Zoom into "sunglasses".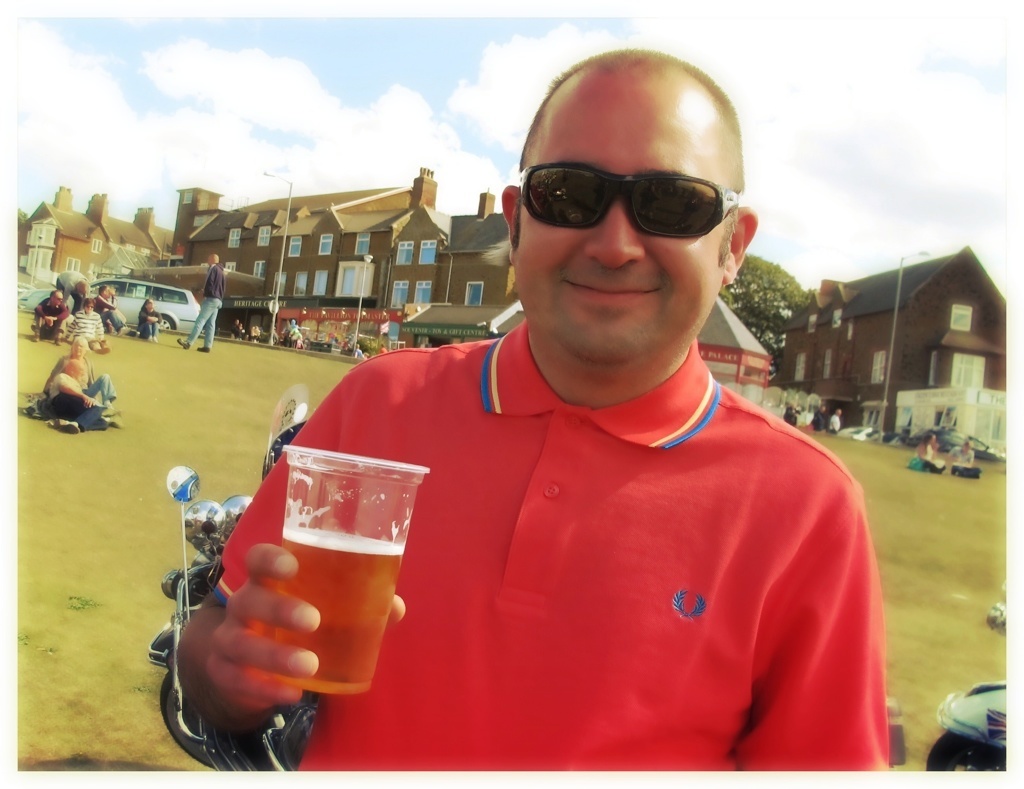
Zoom target: box=[519, 162, 746, 238].
